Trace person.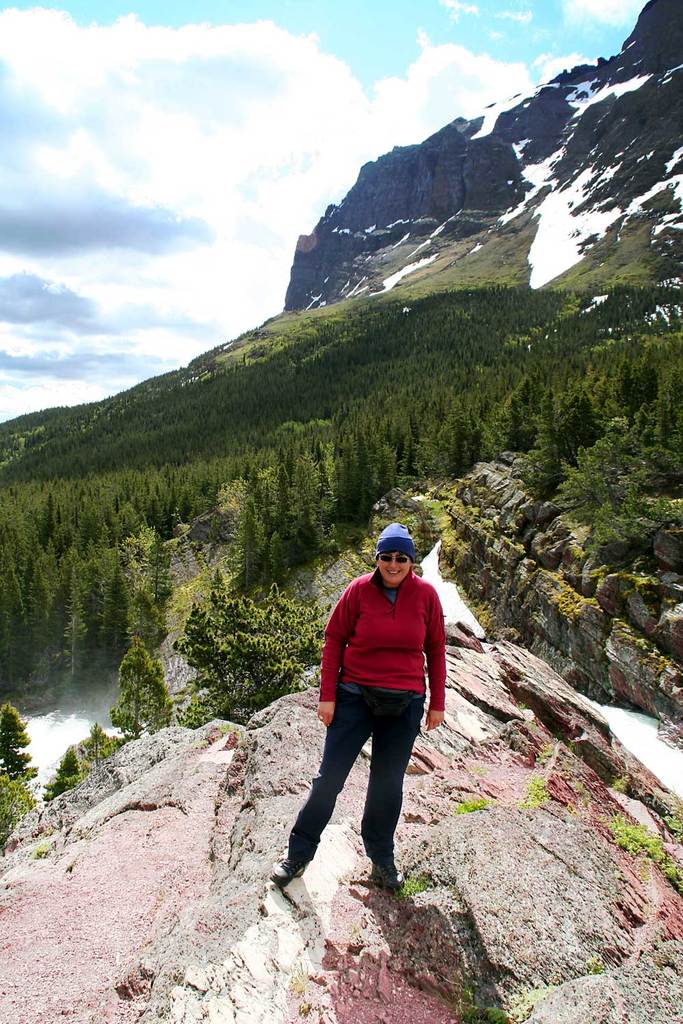
Traced to (277,512,442,890).
